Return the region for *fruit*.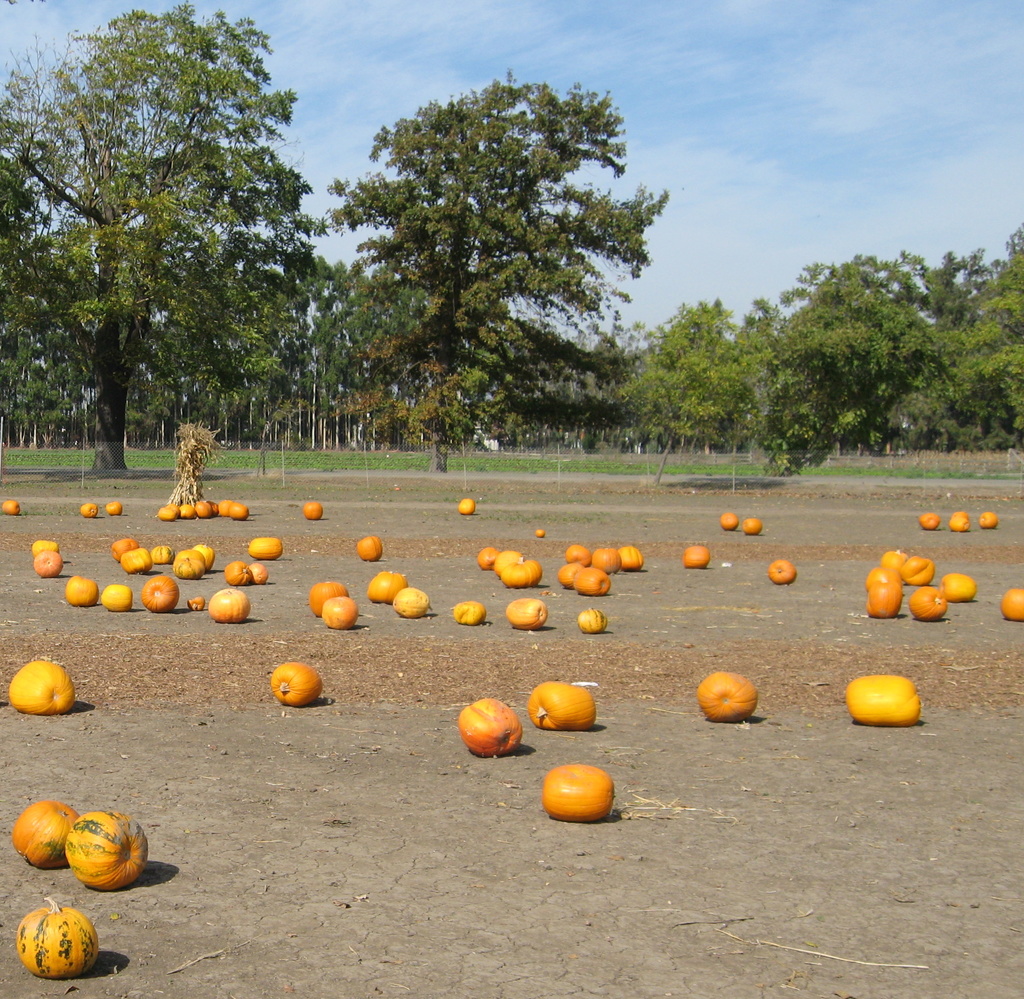
region(67, 574, 97, 608).
